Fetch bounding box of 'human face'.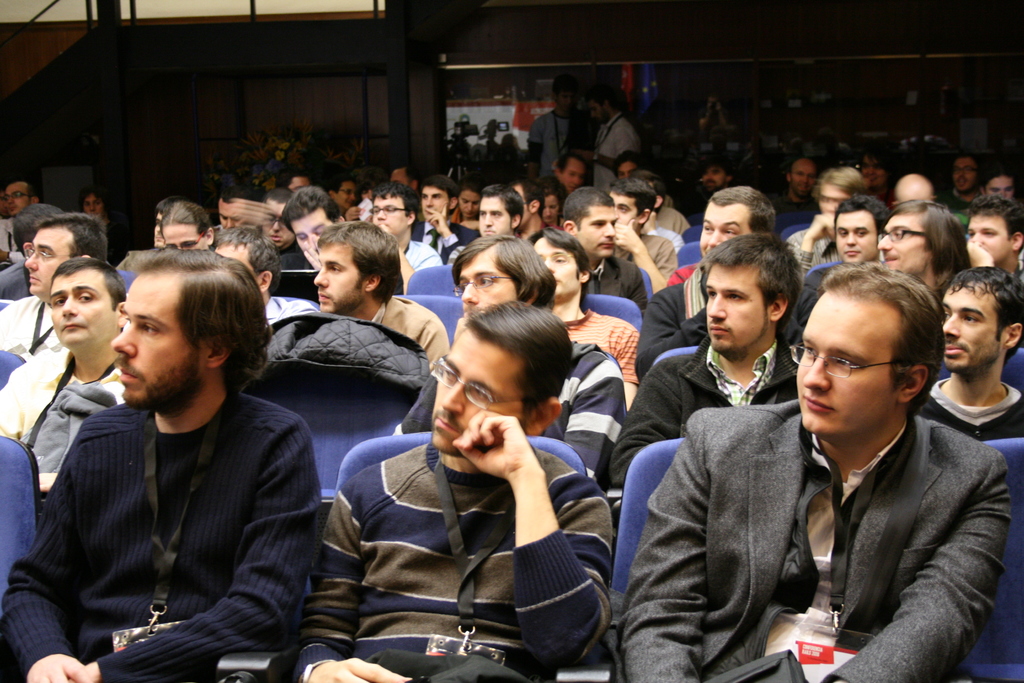
Bbox: [left=335, top=183, right=356, bottom=213].
